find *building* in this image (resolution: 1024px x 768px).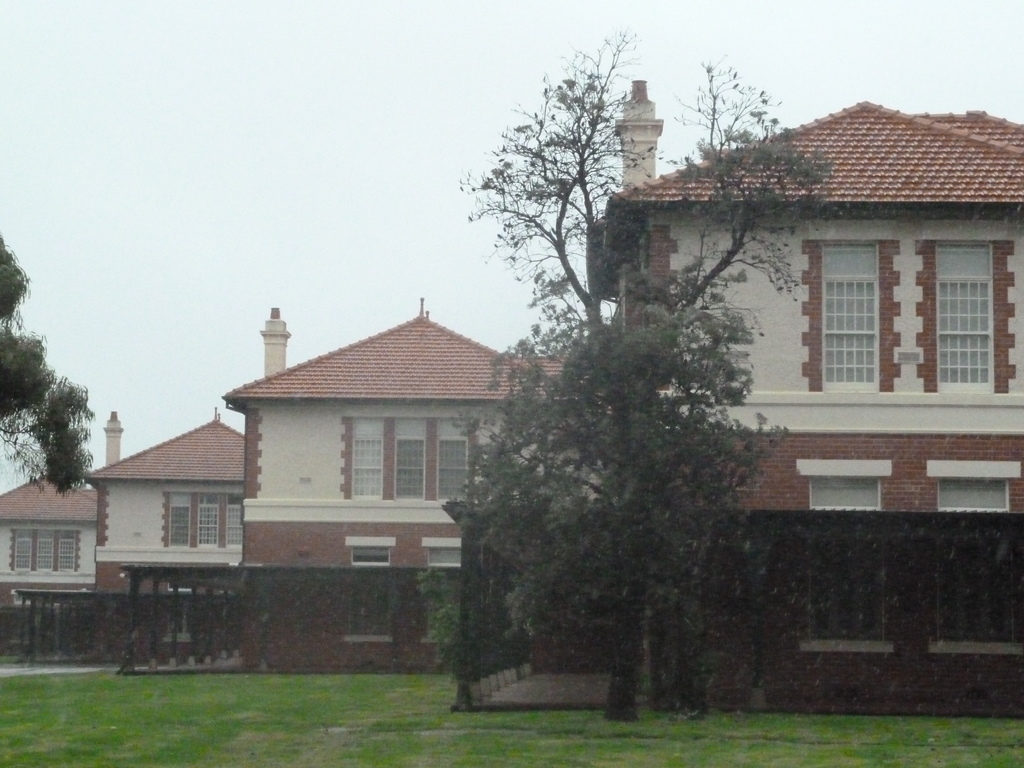
l=593, t=98, r=1023, b=717.
